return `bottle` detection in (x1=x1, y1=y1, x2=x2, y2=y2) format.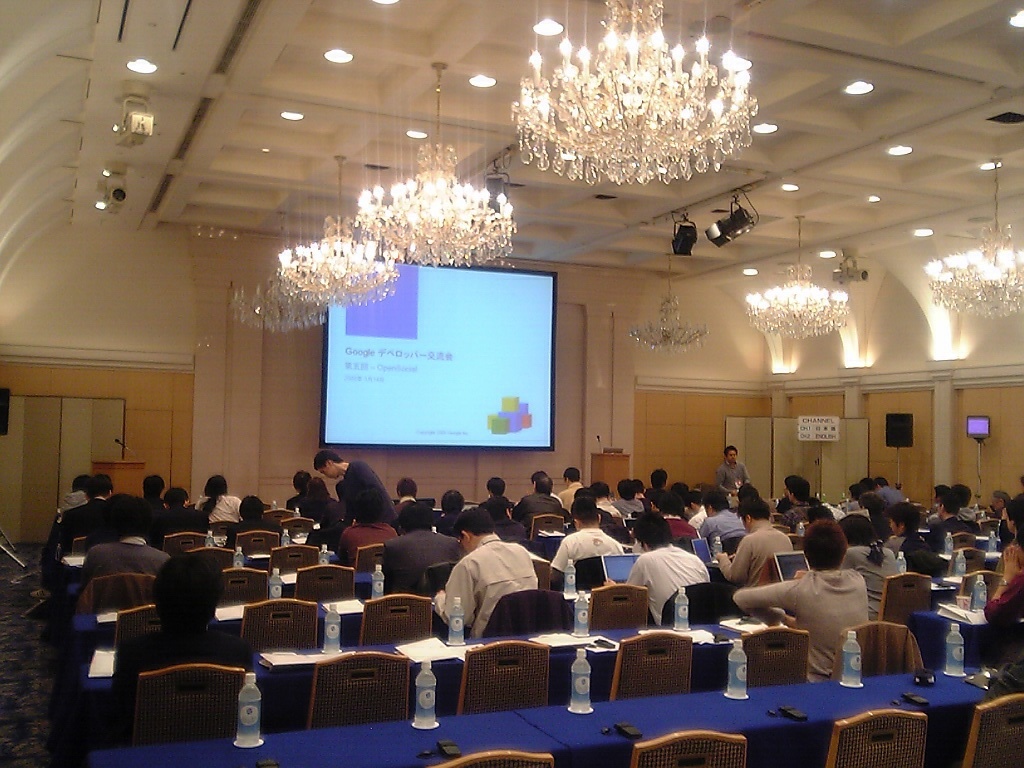
(x1=942, y1=530, x2=952, y2=554).
